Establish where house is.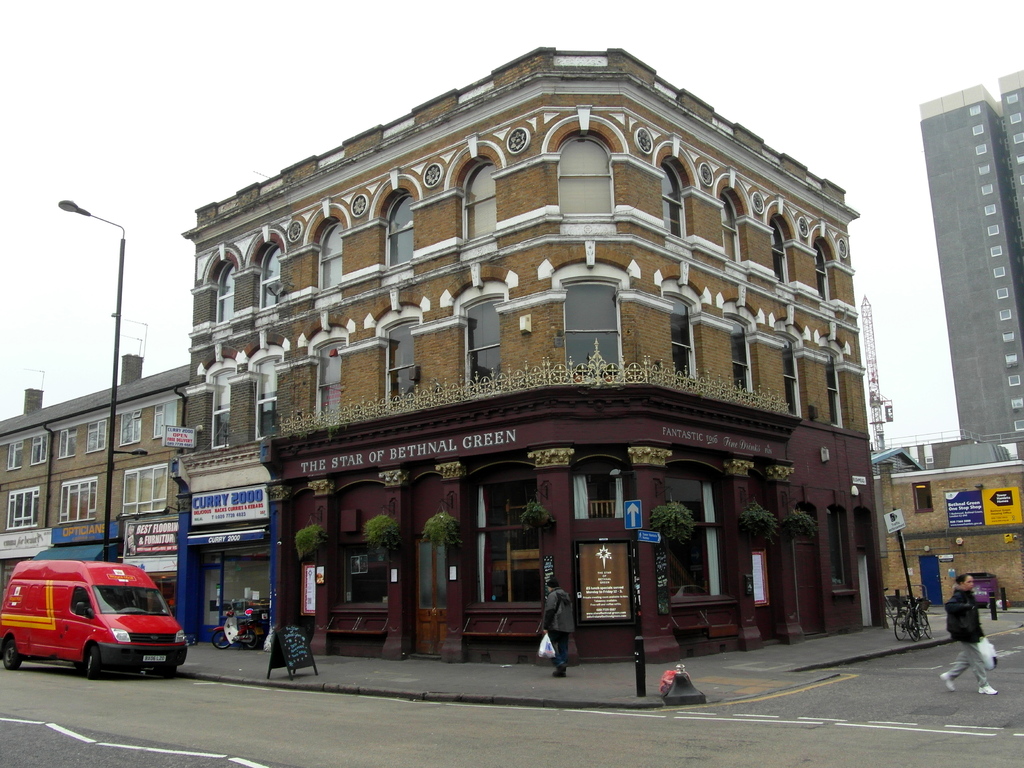
Established at (left=0, top=352, right=188, bottom=618).
